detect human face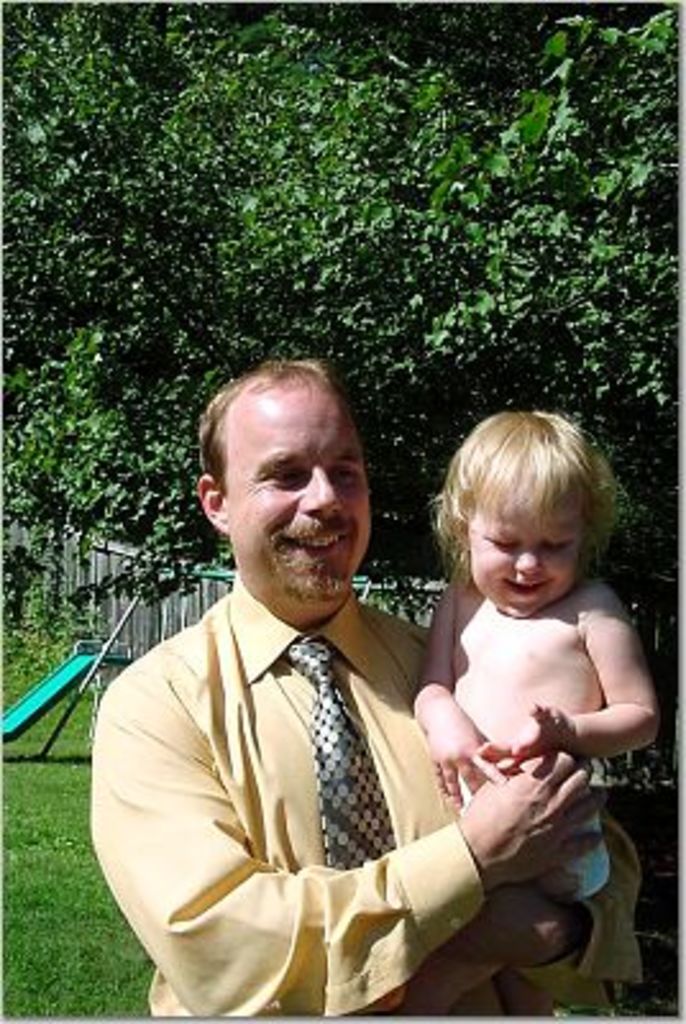
230:389:363:602
